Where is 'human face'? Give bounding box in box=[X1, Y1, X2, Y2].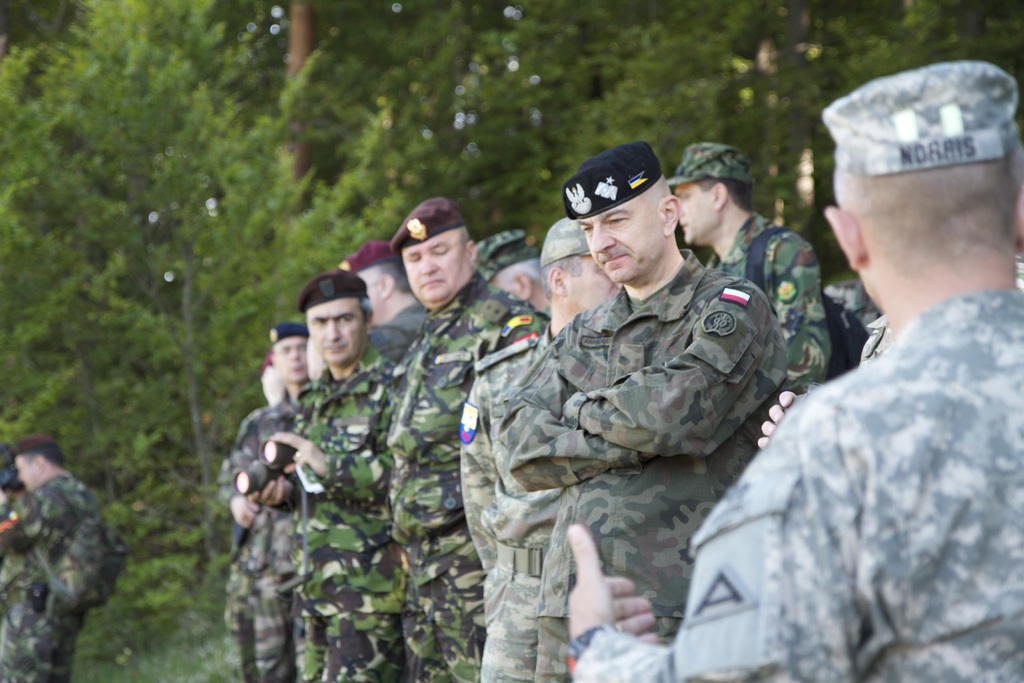
box=[16, 457, 35, 493].
